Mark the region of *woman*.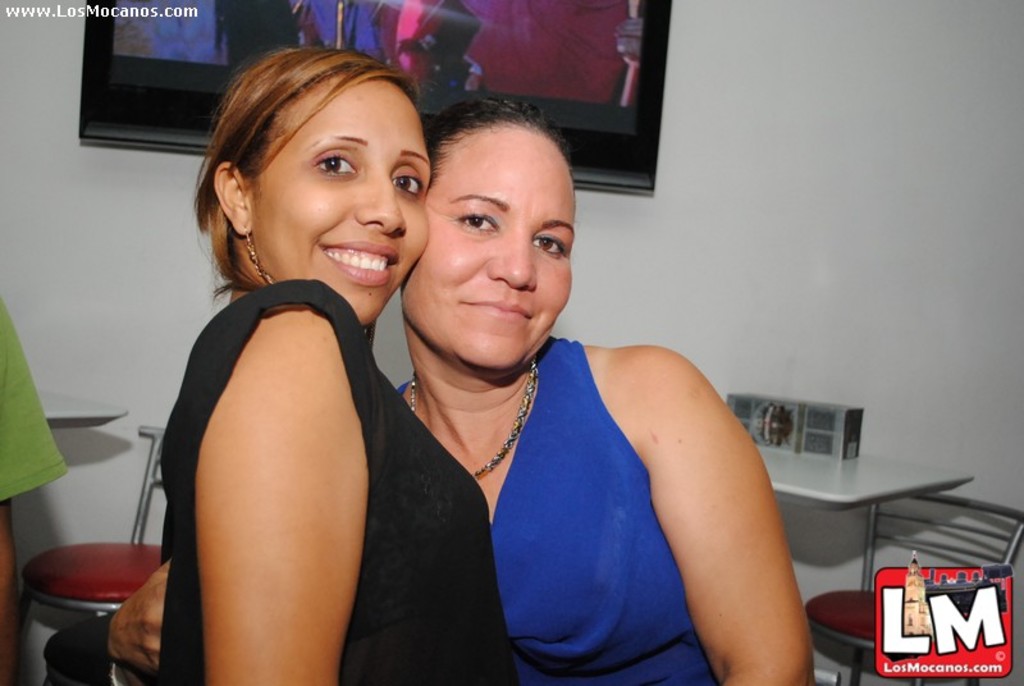
Region: bbox(110, 92, 815, 685).
